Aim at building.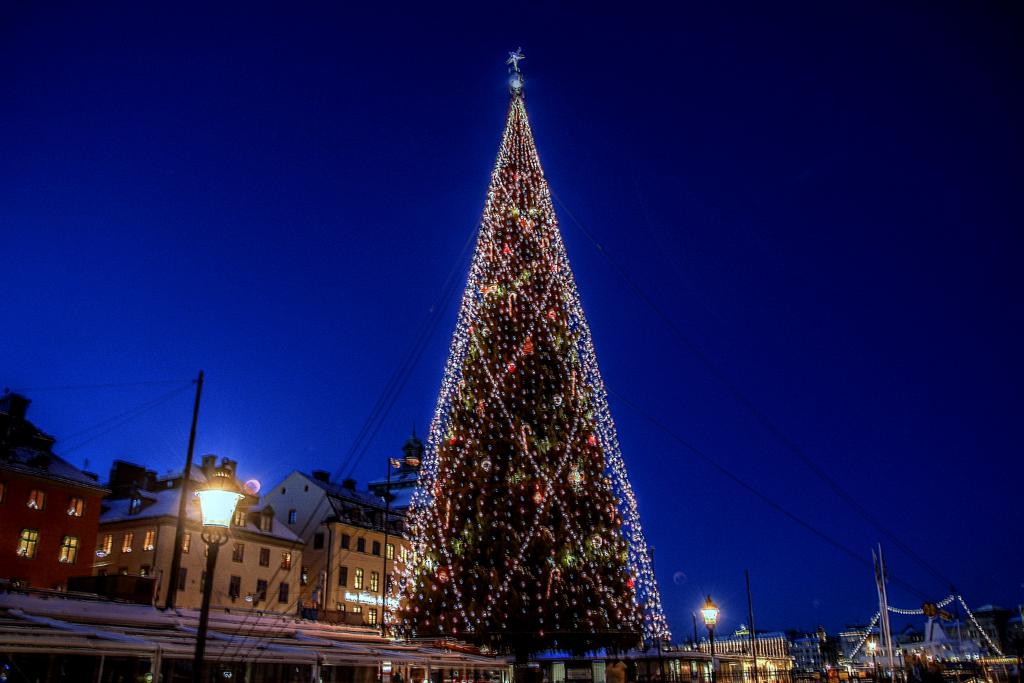
Aimed at 94, 452, 309, 612.
